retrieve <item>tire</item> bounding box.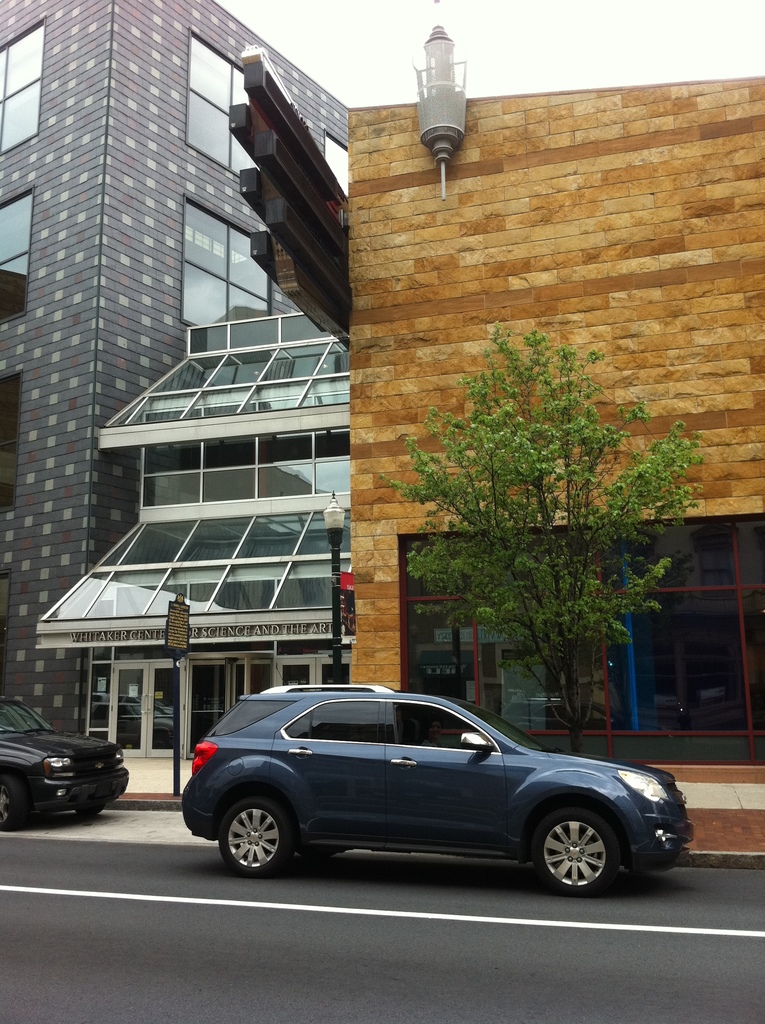
Bounding box: 219, 799, 287, 879.
